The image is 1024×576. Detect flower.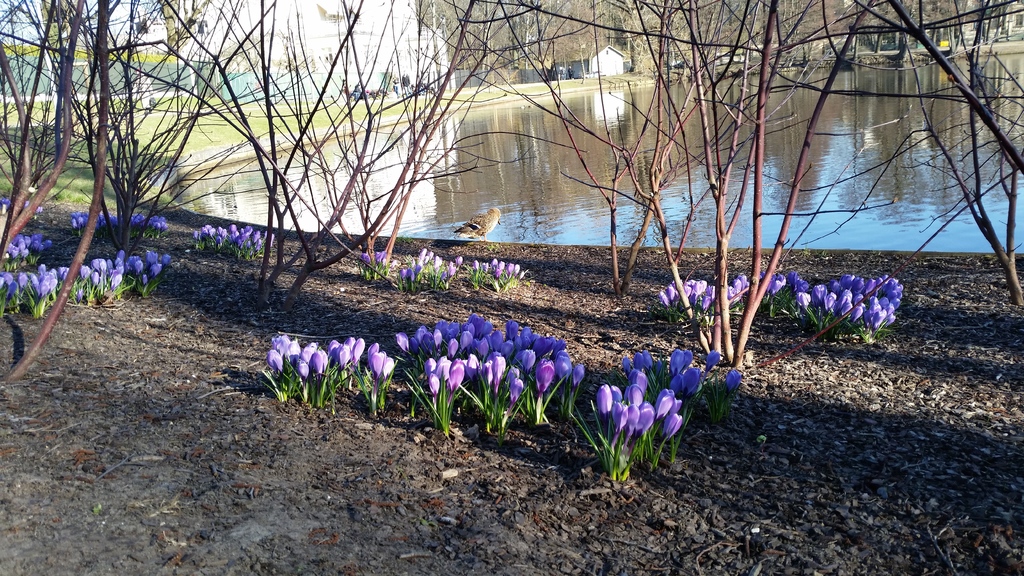
Detection: 160/253/172/268.
